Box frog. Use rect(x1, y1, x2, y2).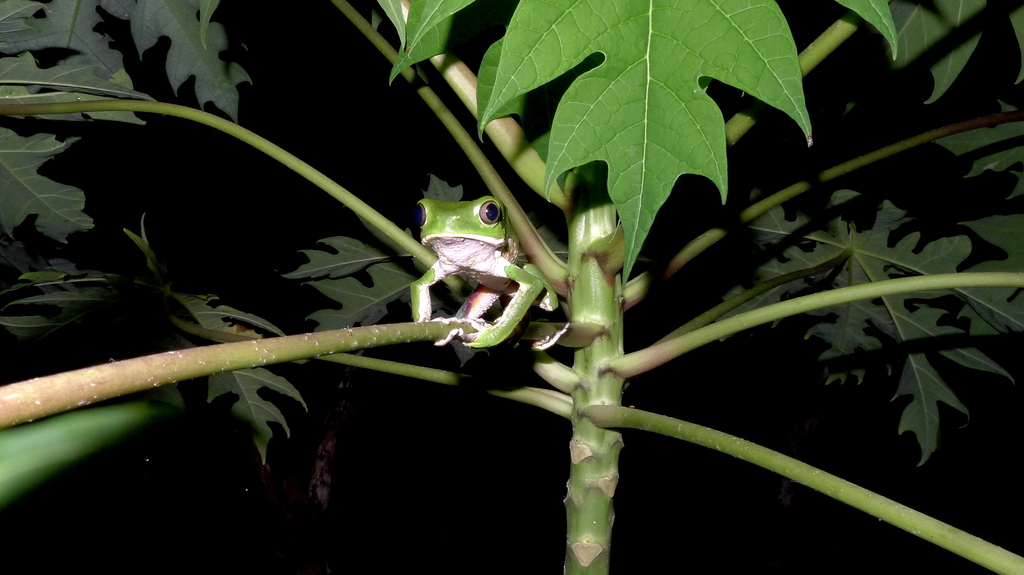
rect(411, 196, 559, 348).
